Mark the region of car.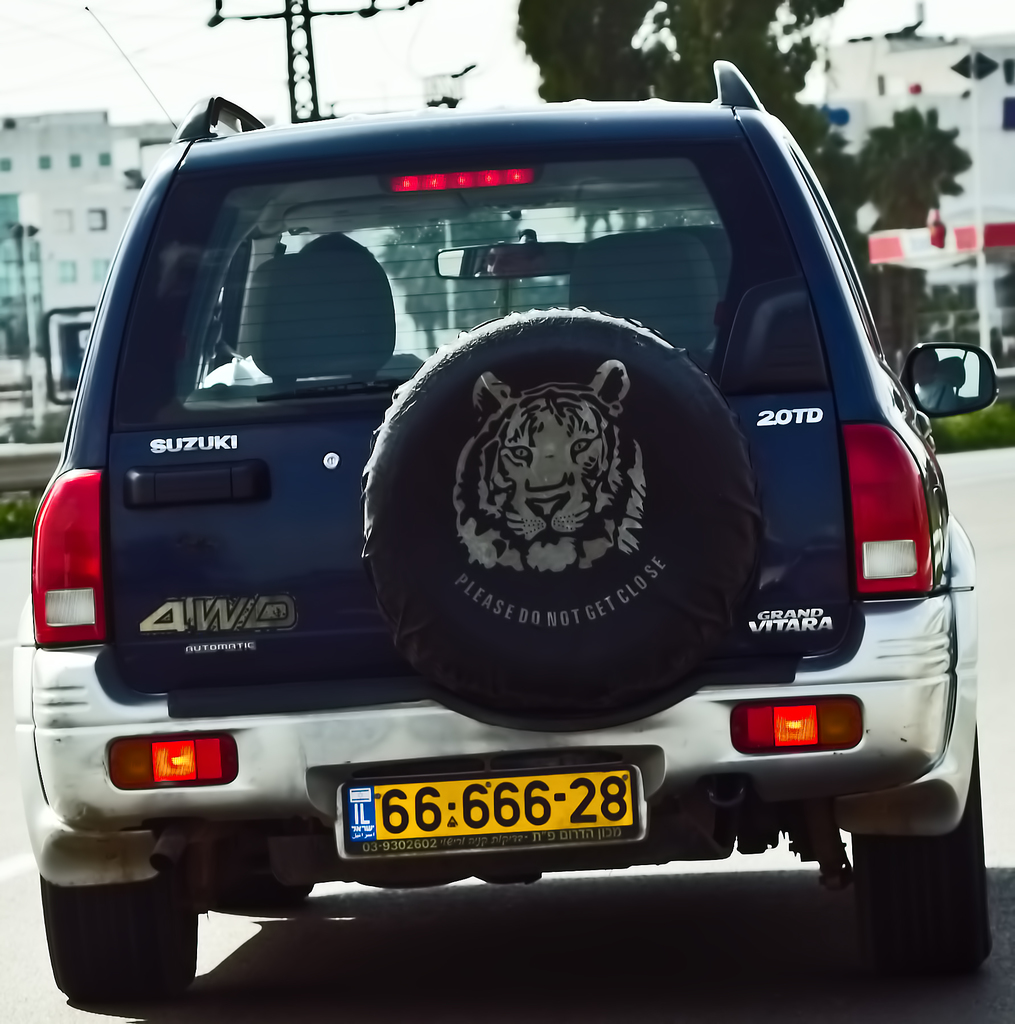
Region: select_region(13, 48, 996, 974).
